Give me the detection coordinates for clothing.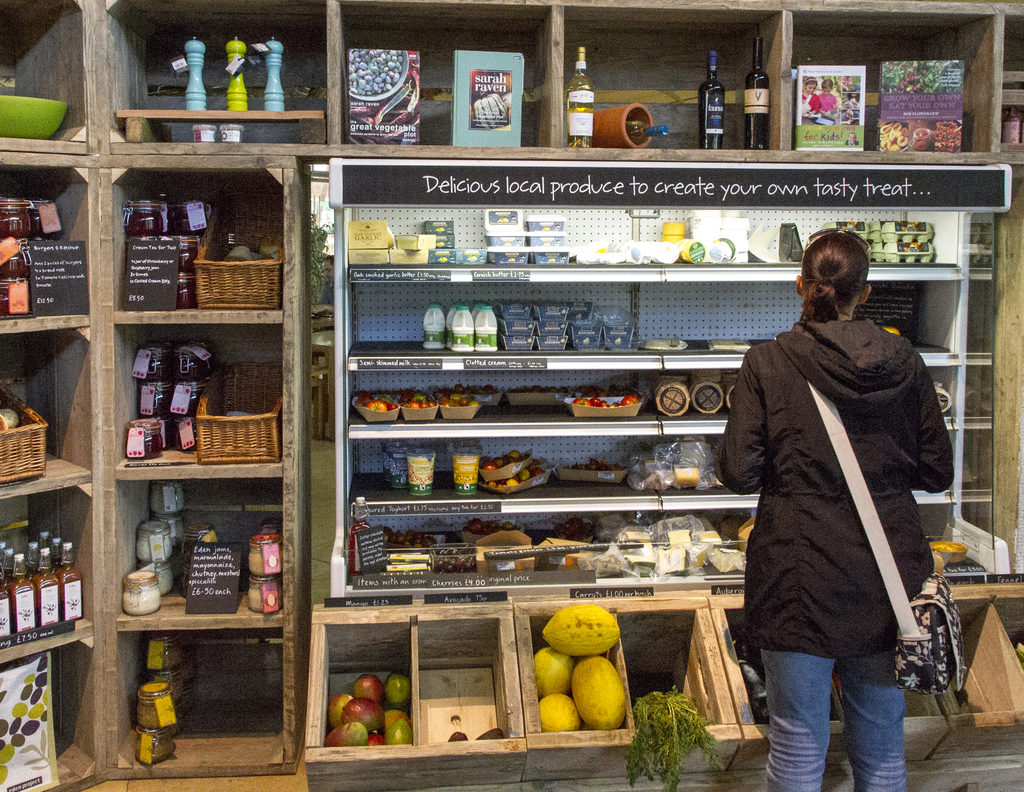
(730, 239, 965, 765).
